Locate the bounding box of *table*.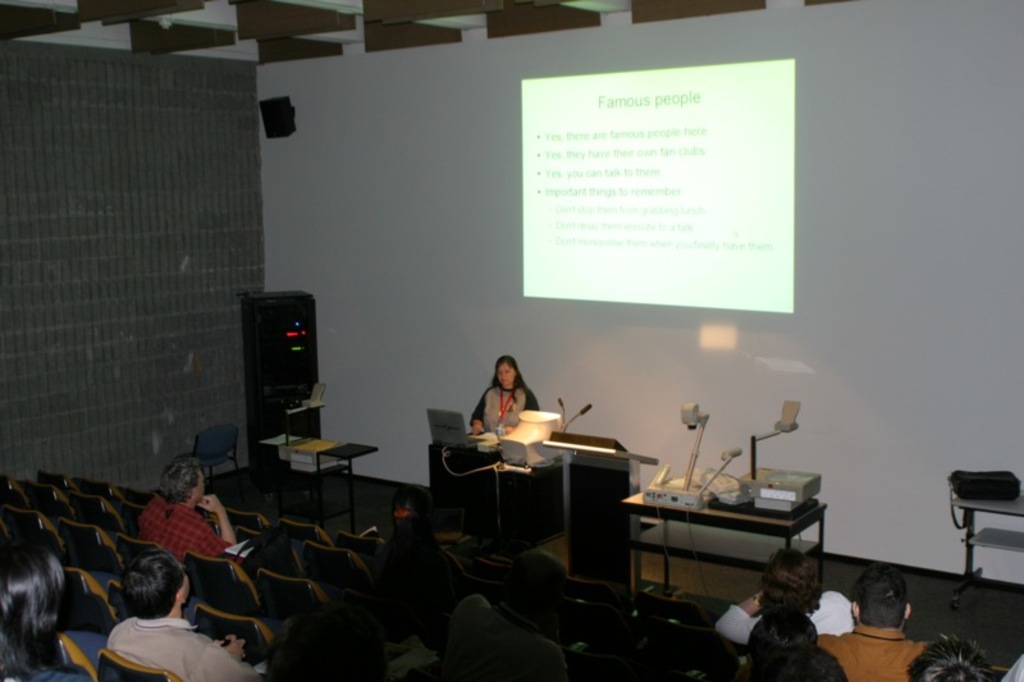
Bounding box: (x1=621, y1=479, x2=819, y2=610).
